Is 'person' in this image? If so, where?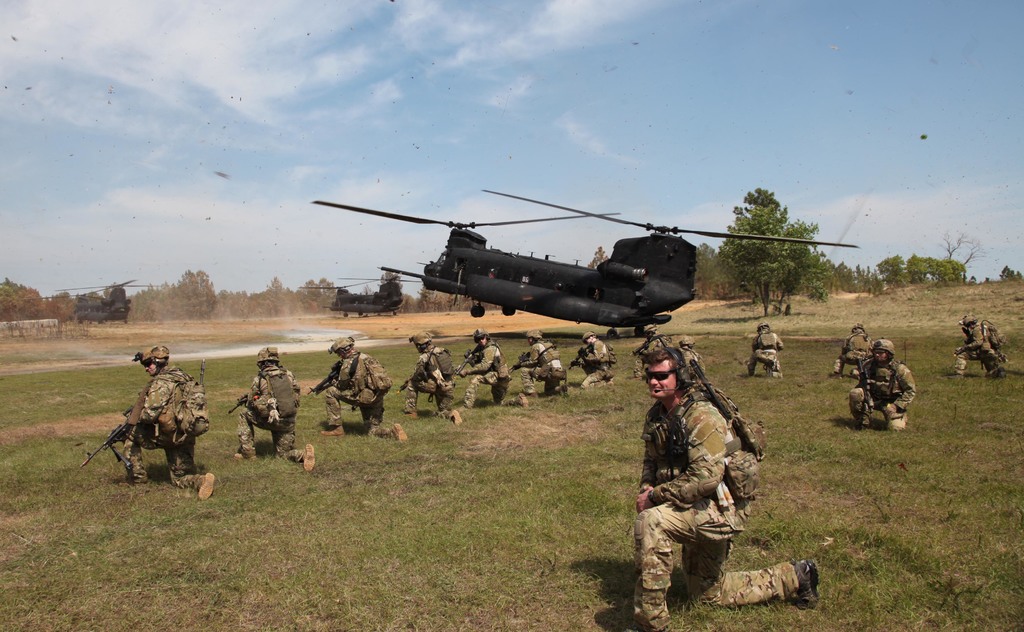
Yes, at (x1=673, y1=327, x2=705, y2=372).
